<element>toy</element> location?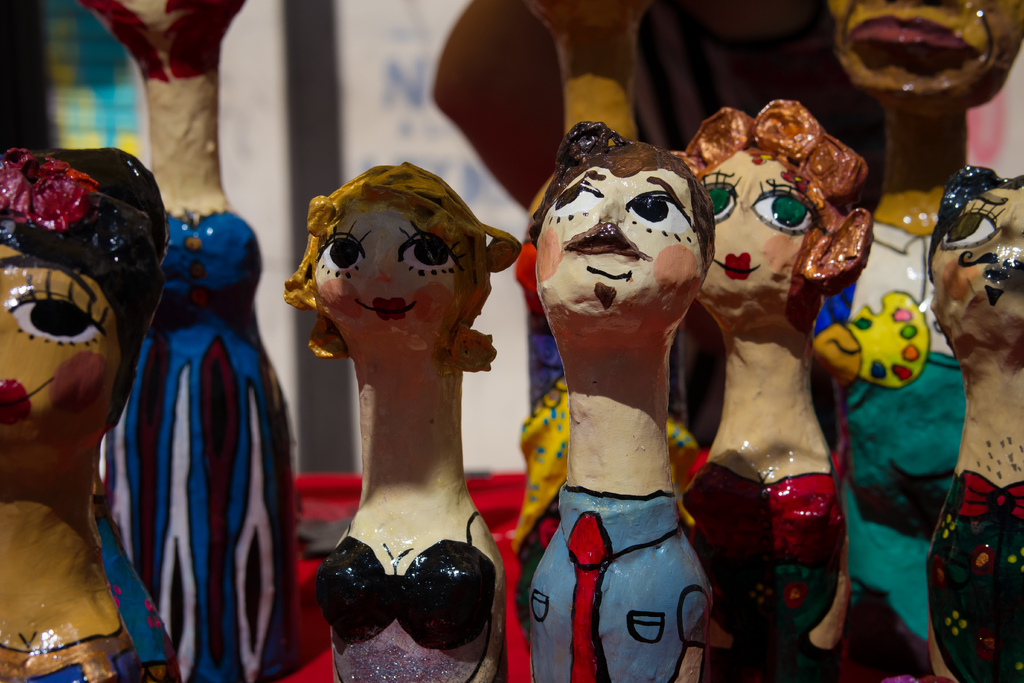
detection(284, 161, 523, 682)
